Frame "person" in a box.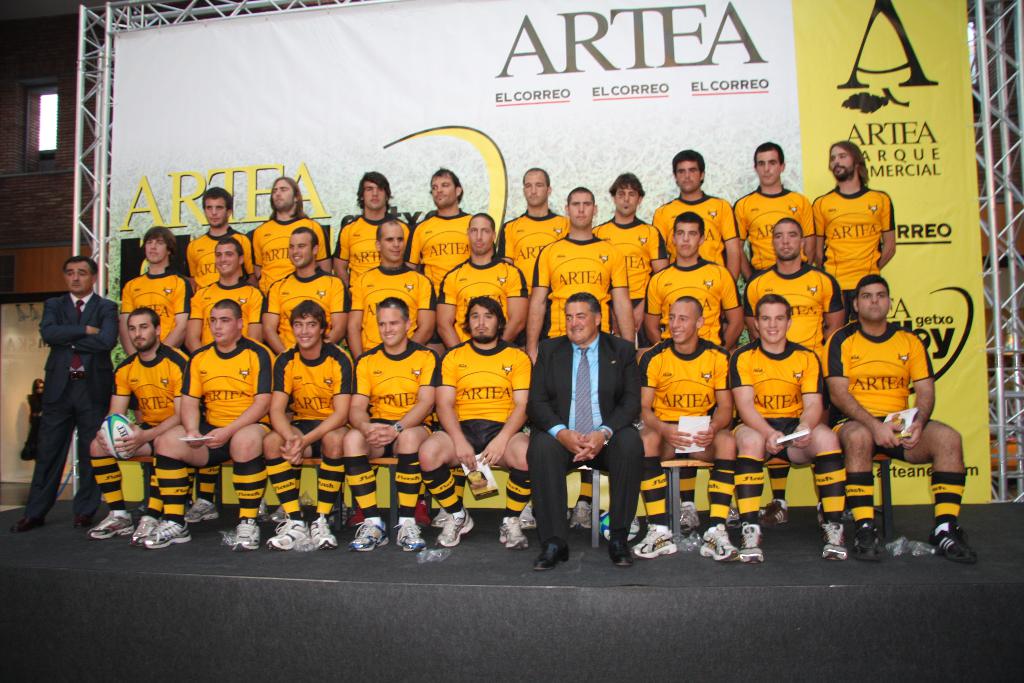
(left=728, top=140, right=822, bottom=273).
